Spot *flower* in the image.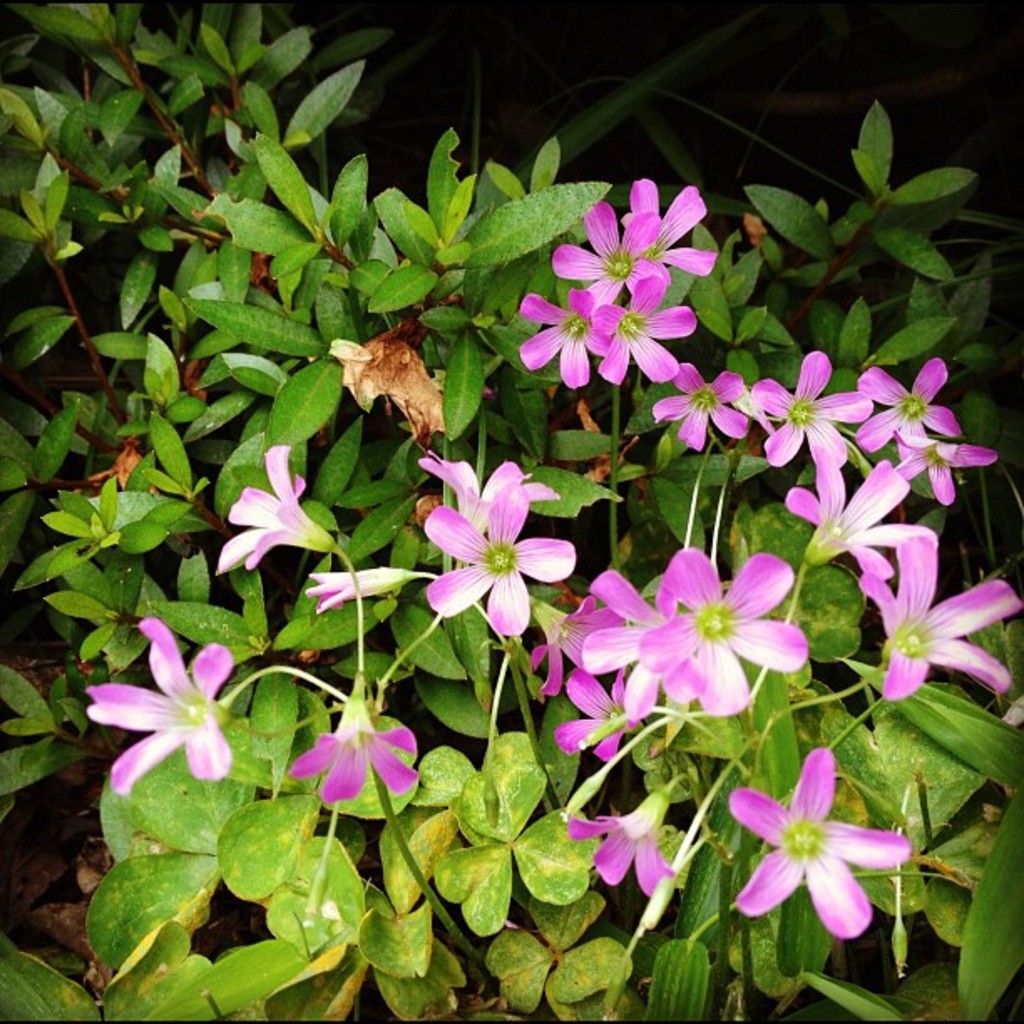
*flower* found at {"left": 530, "top": 594, "right": 627, "bottom": 694}.
